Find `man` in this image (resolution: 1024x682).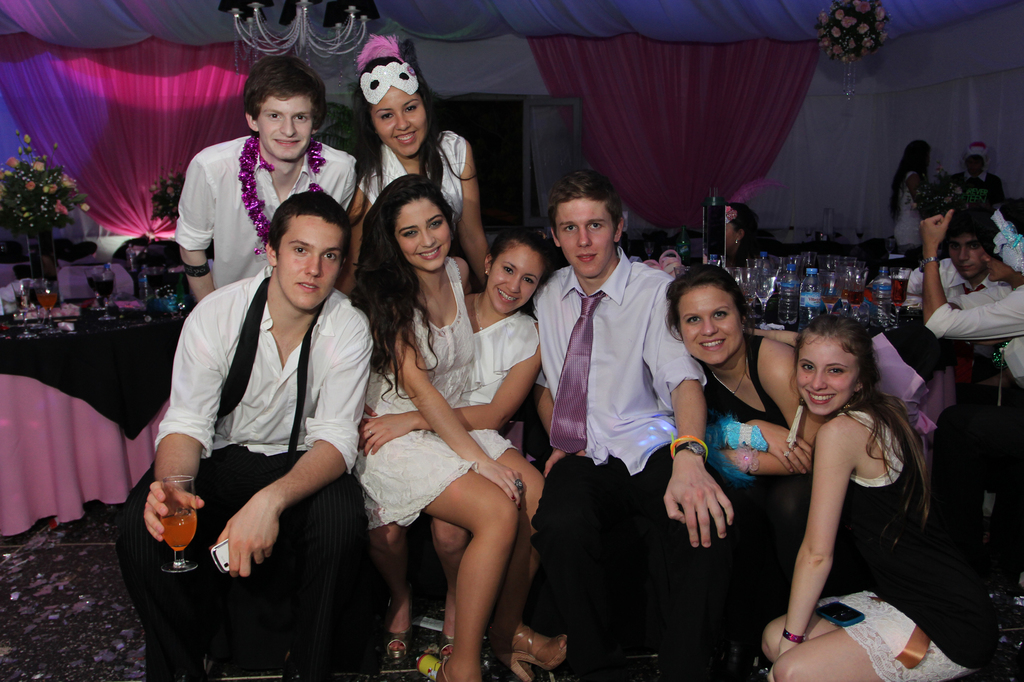
x1=174, y1=52, x2=355, y2=300.
